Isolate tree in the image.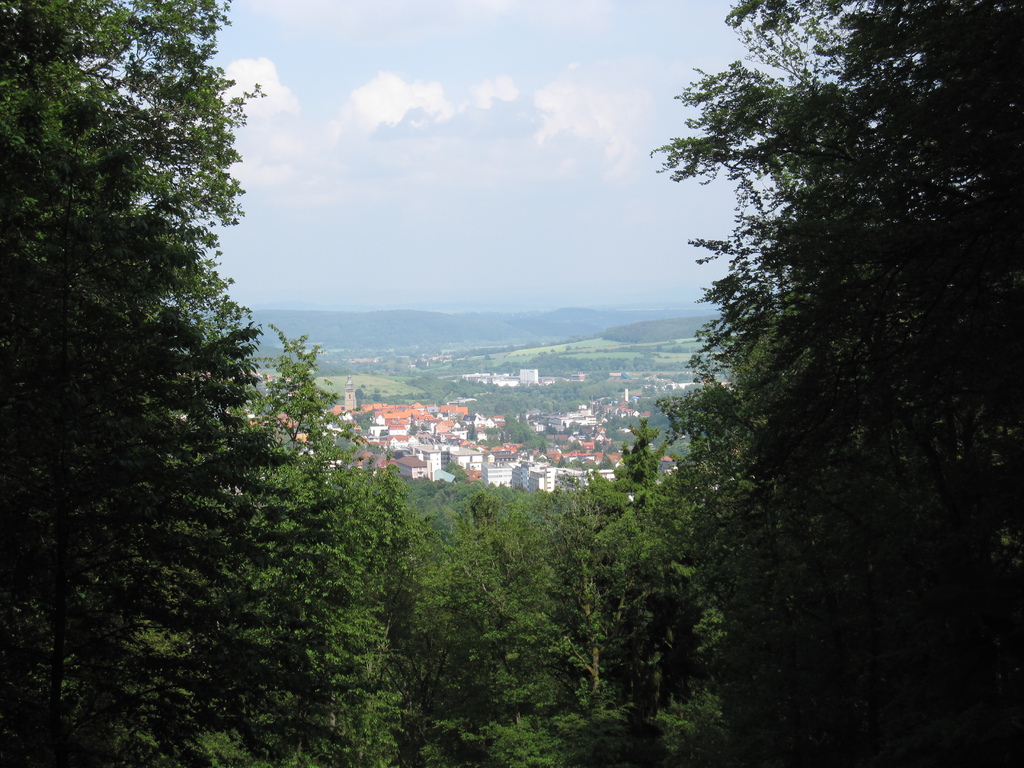
Isolated region: crop(3, 0, 252, 767).
